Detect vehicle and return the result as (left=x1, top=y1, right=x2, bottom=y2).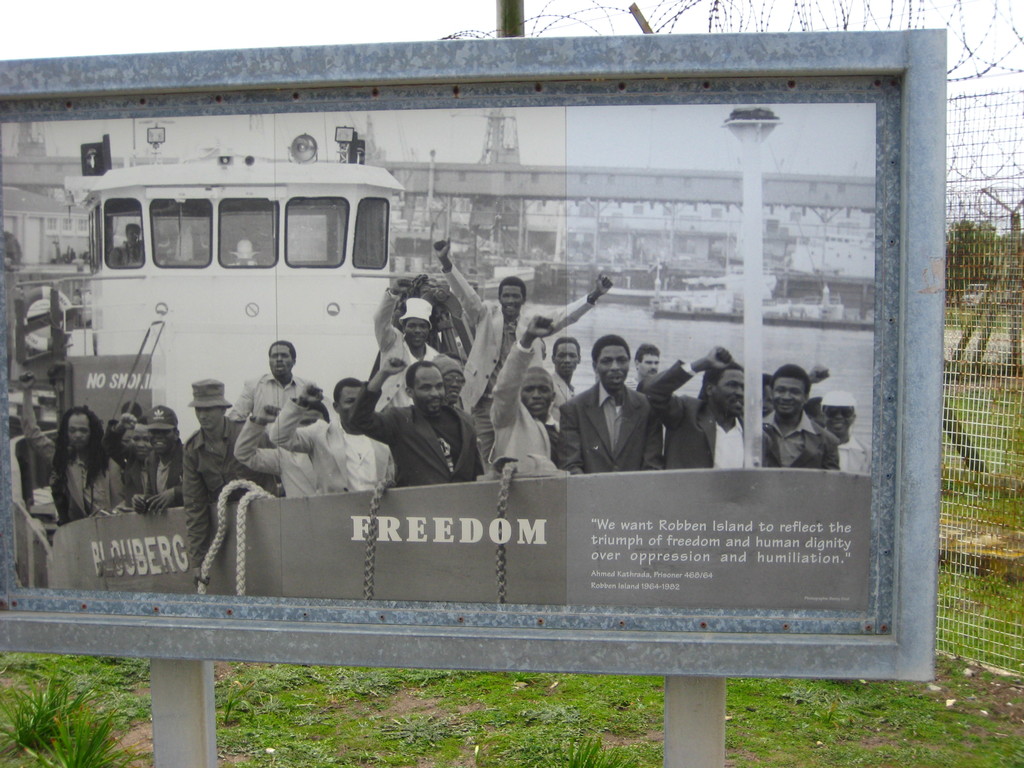
(left=644, top=230, right=738, bottom=324).
